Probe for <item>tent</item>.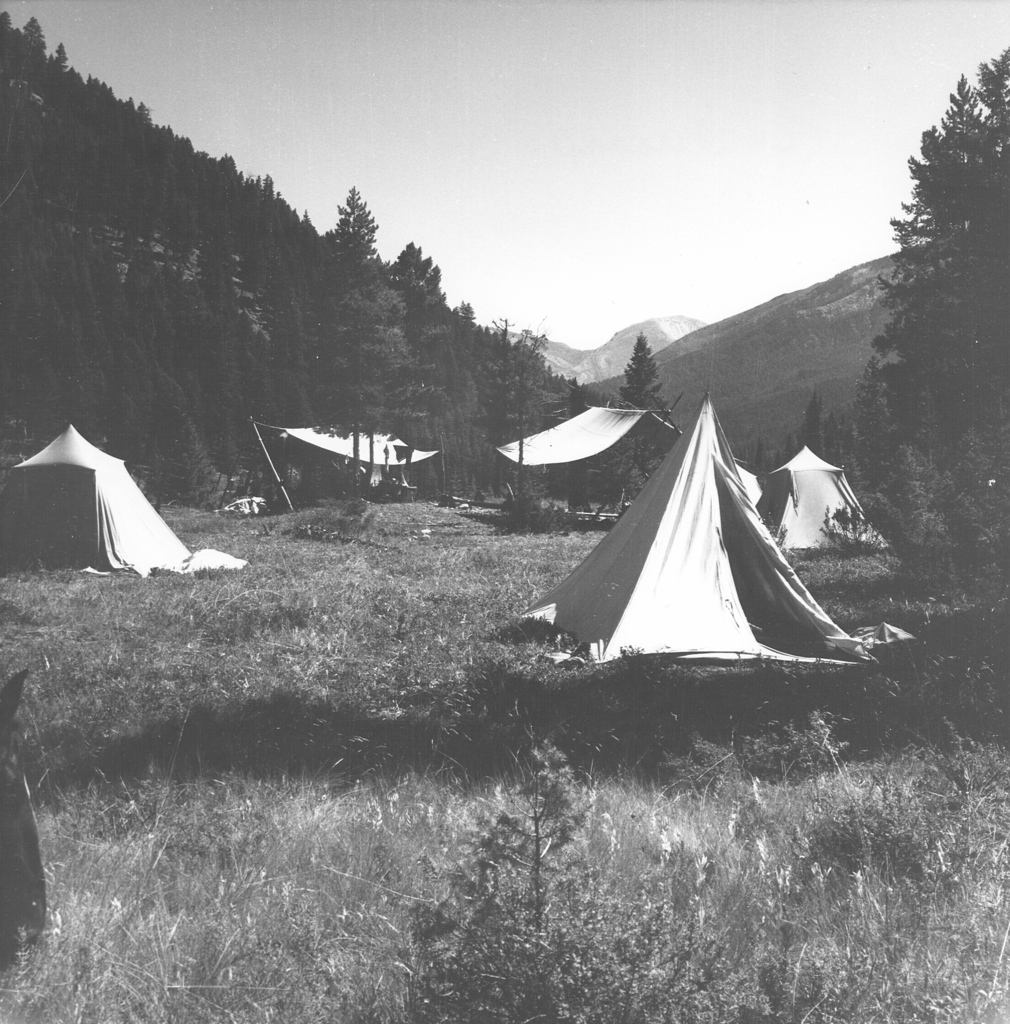
Probe result: bbox=[267, 417, 444, 566].
